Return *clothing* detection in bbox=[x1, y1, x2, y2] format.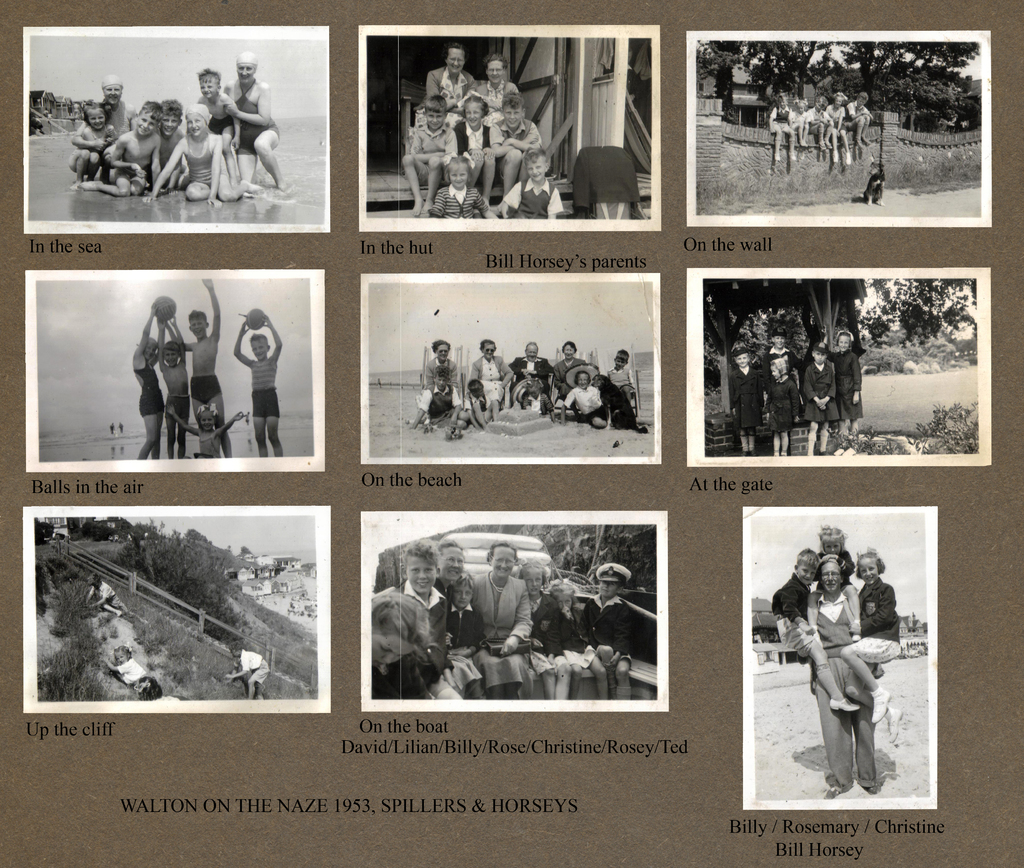
bbox=[842, 97, 870, 138].
